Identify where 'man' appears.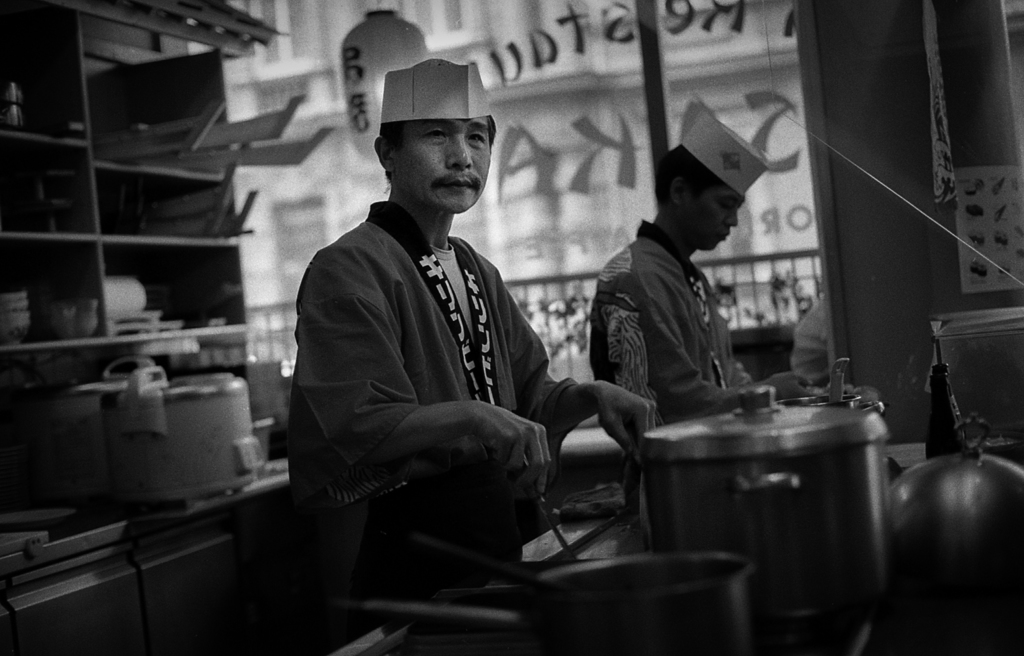
Appears at <bbox>280, 60, 591, 576</bbox>.
